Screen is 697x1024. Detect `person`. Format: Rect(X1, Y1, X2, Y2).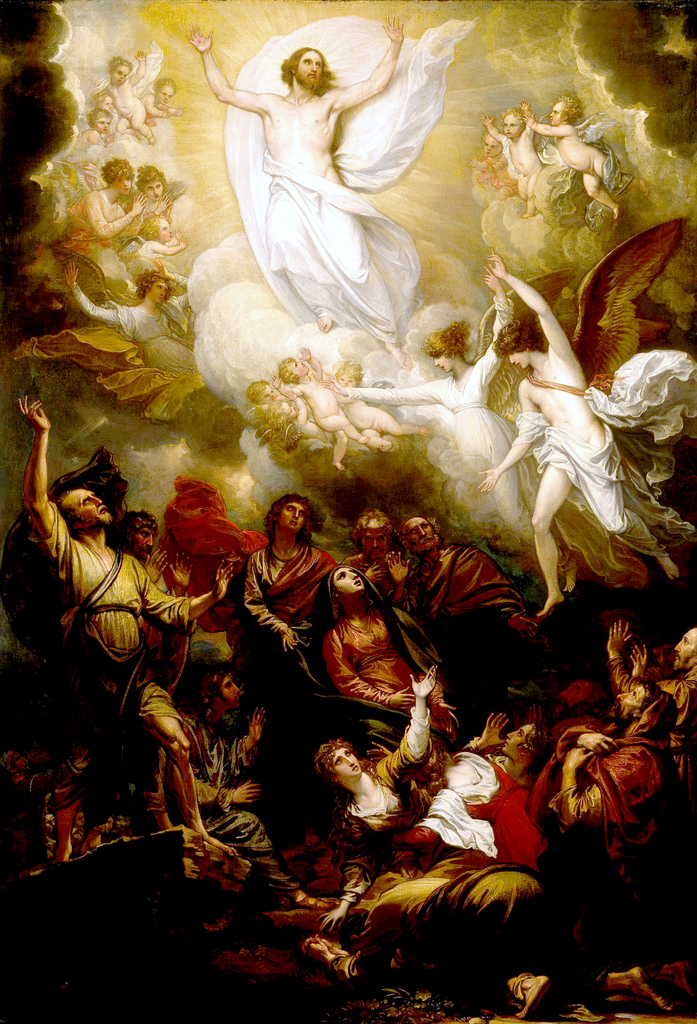
Rect(323, 265, 575, 592).
